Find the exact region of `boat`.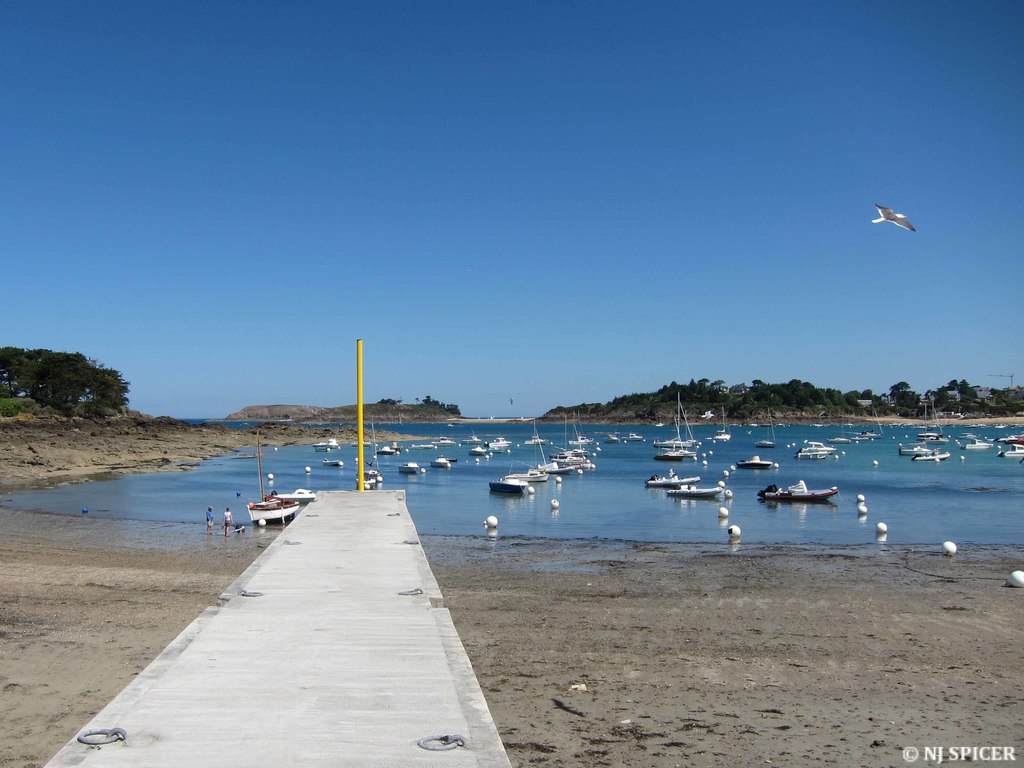
Exact region: x1=485, y1=473, x2=527, y2=498.
